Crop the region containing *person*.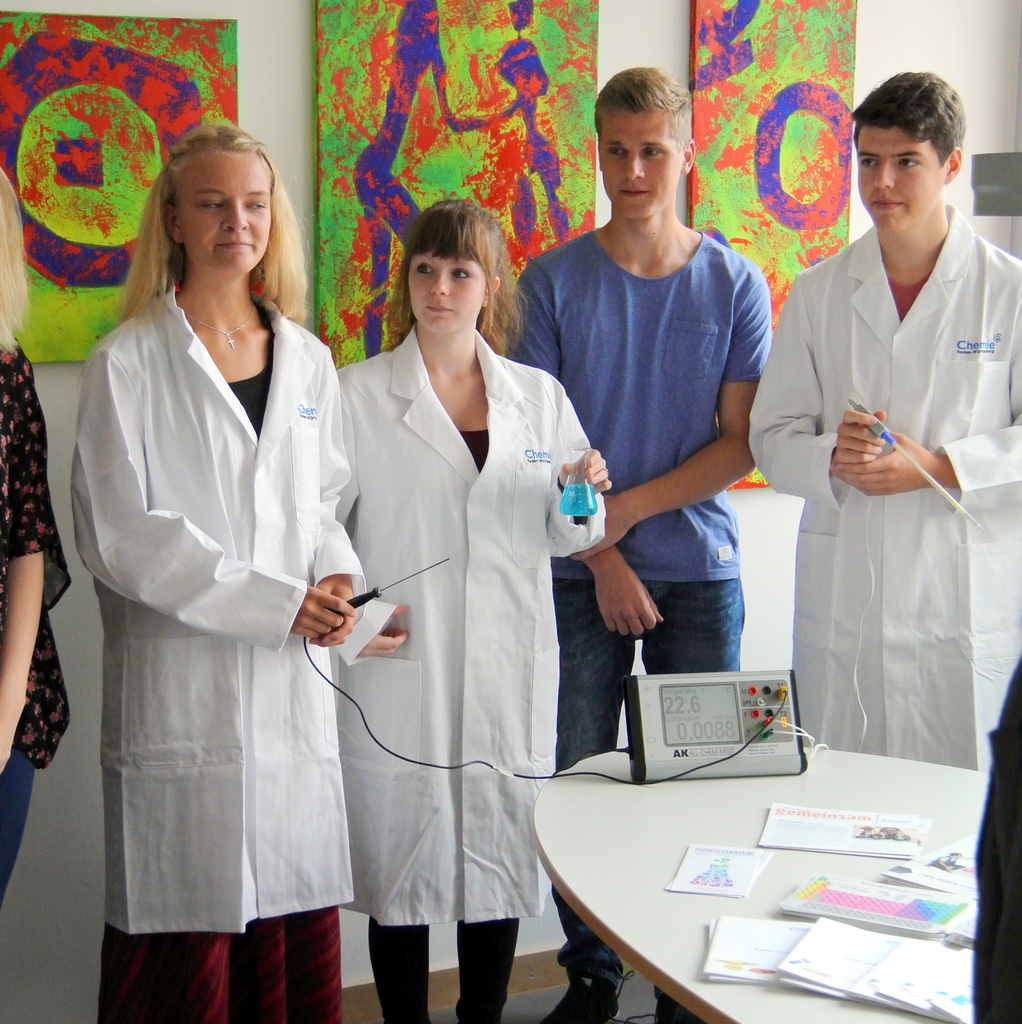
Crop region: 81:122:360:1021.
